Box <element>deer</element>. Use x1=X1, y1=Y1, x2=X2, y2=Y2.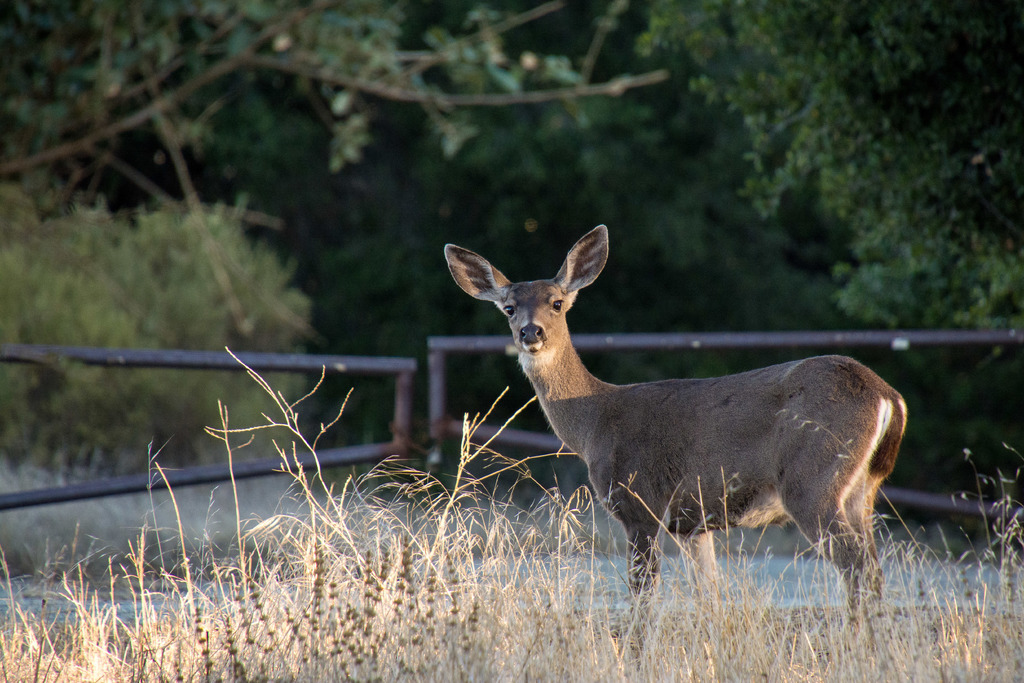
x1=440, y1=222, x2=908, y2=629.
